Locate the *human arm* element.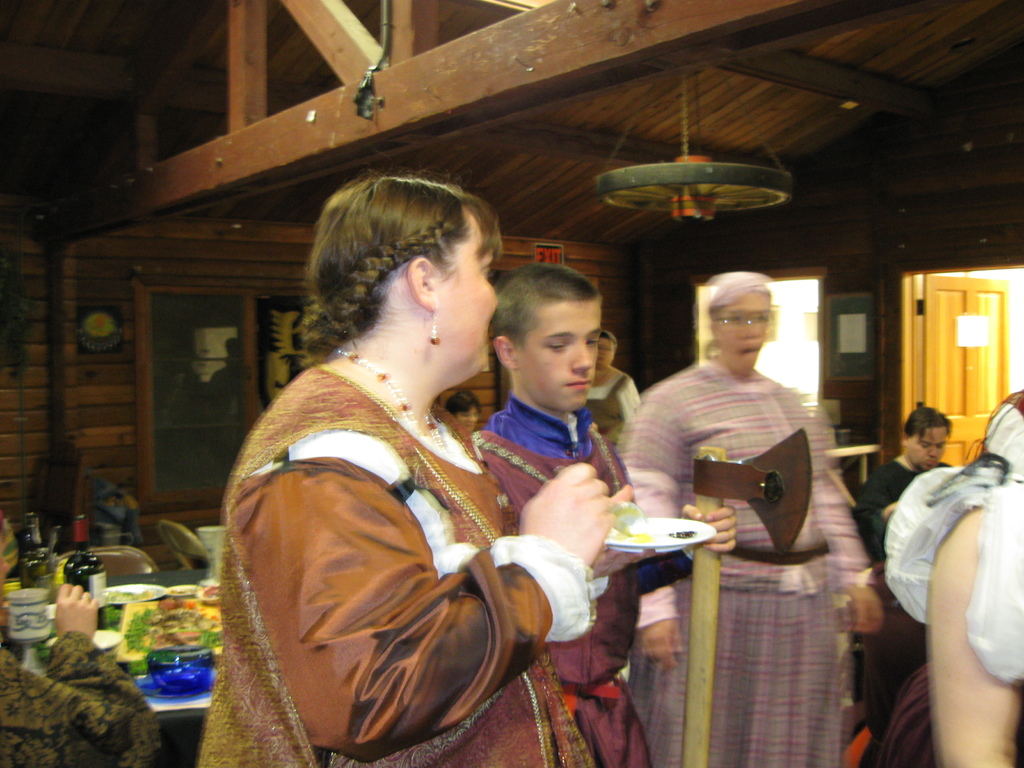
Element bbox: x1=819 y1=430 x2=868 y2=639.
